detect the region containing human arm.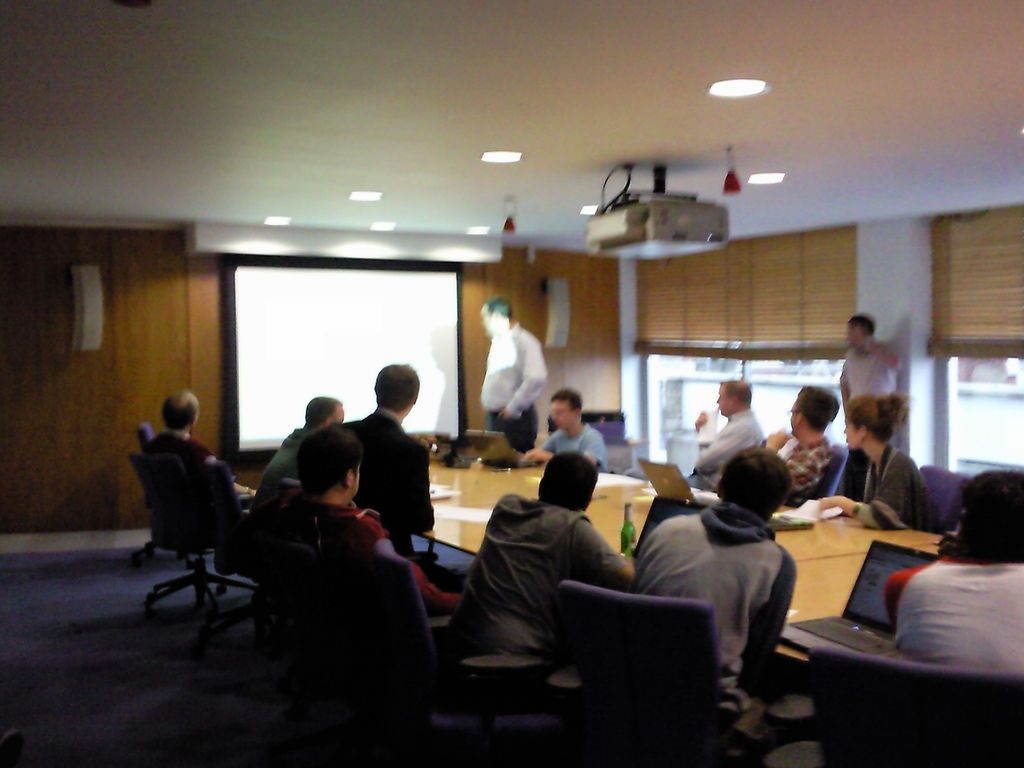
x1=540 y1=433 x2=554 y2=466.
